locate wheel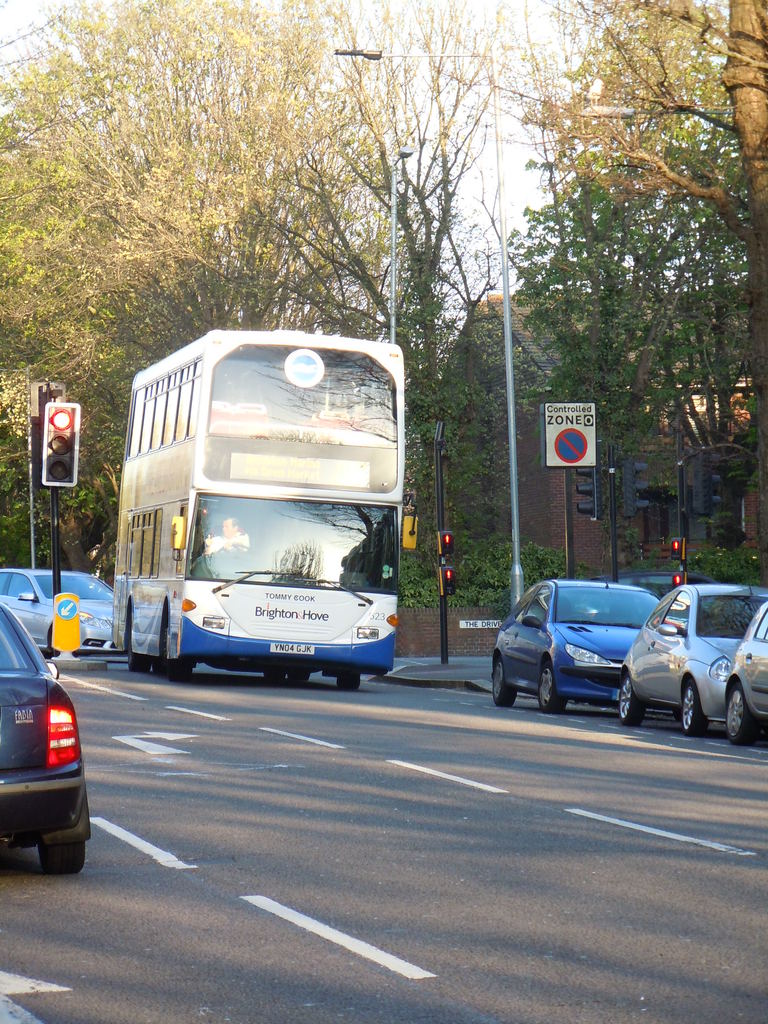
BBox(265, 666, 279, 685)
